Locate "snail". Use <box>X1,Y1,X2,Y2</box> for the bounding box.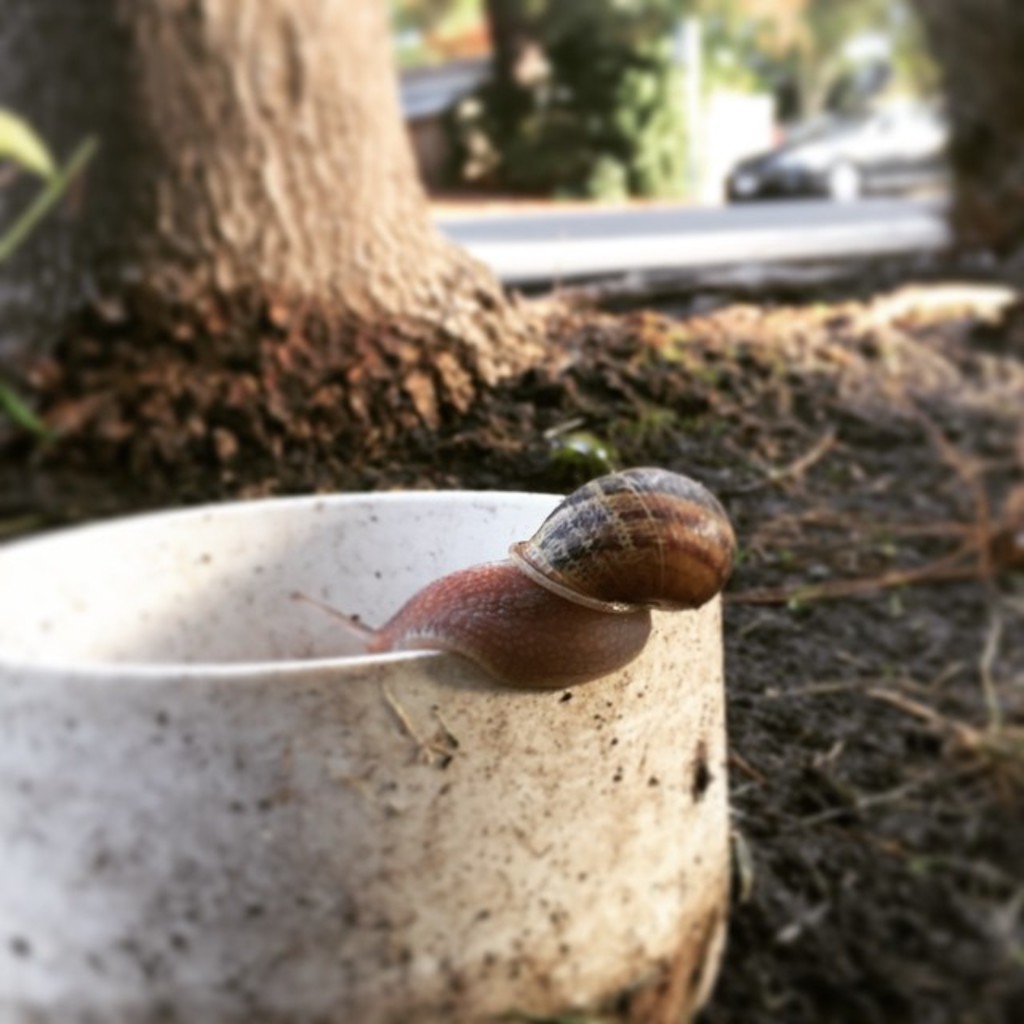
<box>286,466,738,693</box>.
